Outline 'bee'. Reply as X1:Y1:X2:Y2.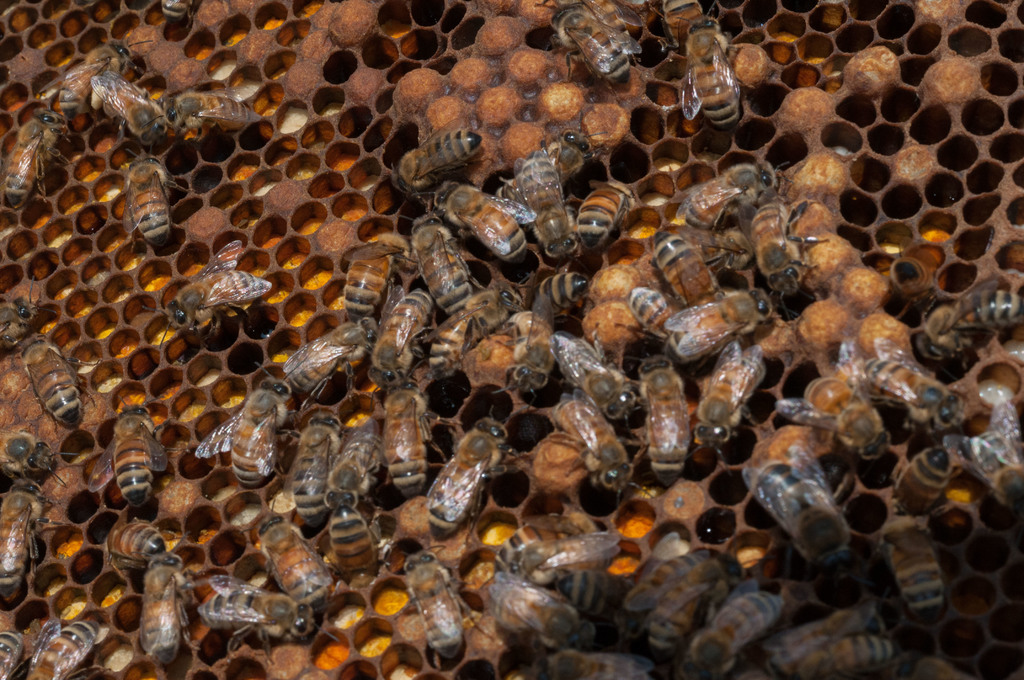
735:436:852:571.
